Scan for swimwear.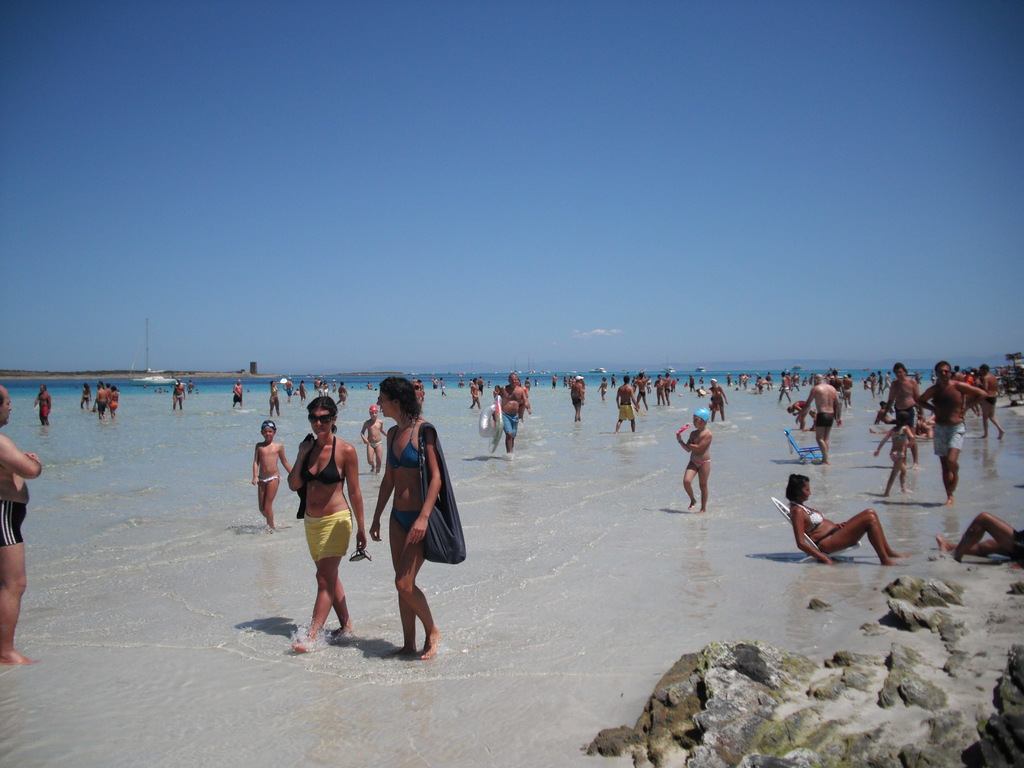
Scan result: [x1=383, y1=422, x2=436, y2=467].
